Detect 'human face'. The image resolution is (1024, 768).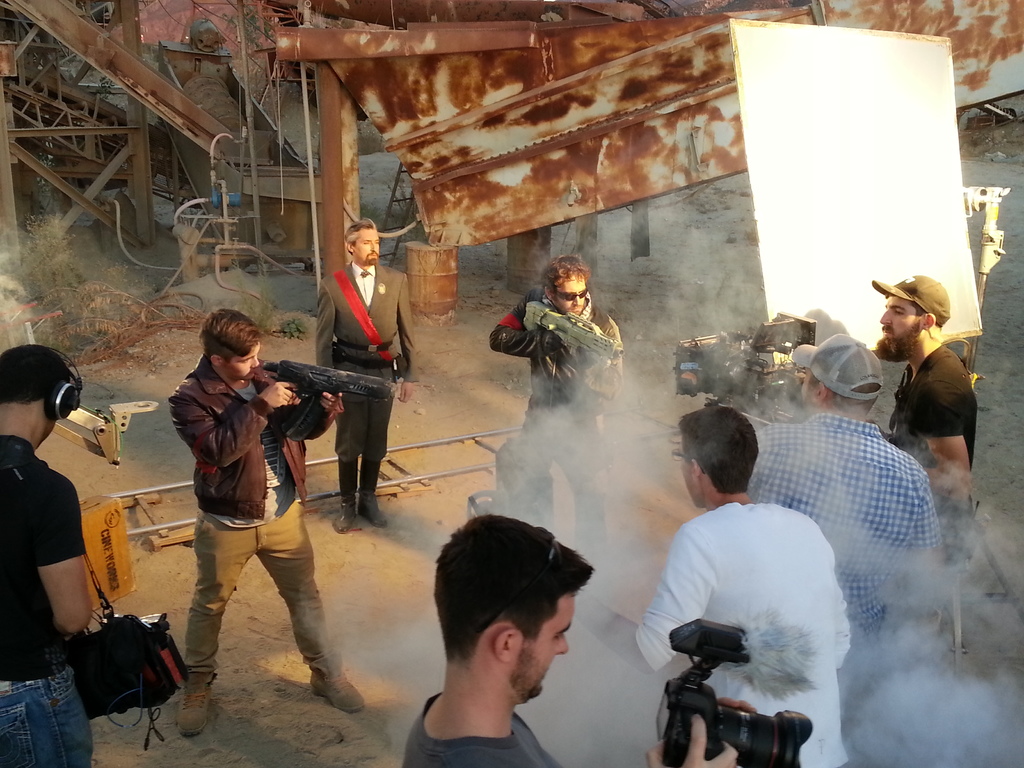
bbox=[874, 291, 922, 362].
